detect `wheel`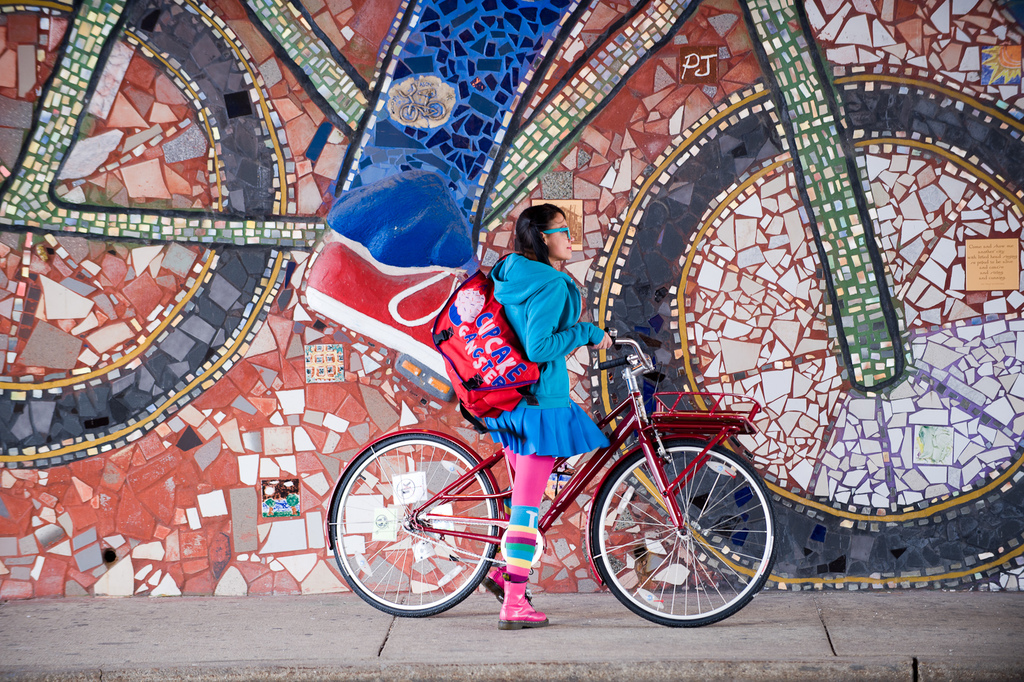
{"left": 326, "top": 435, "right": 499, "bottom": 614}
